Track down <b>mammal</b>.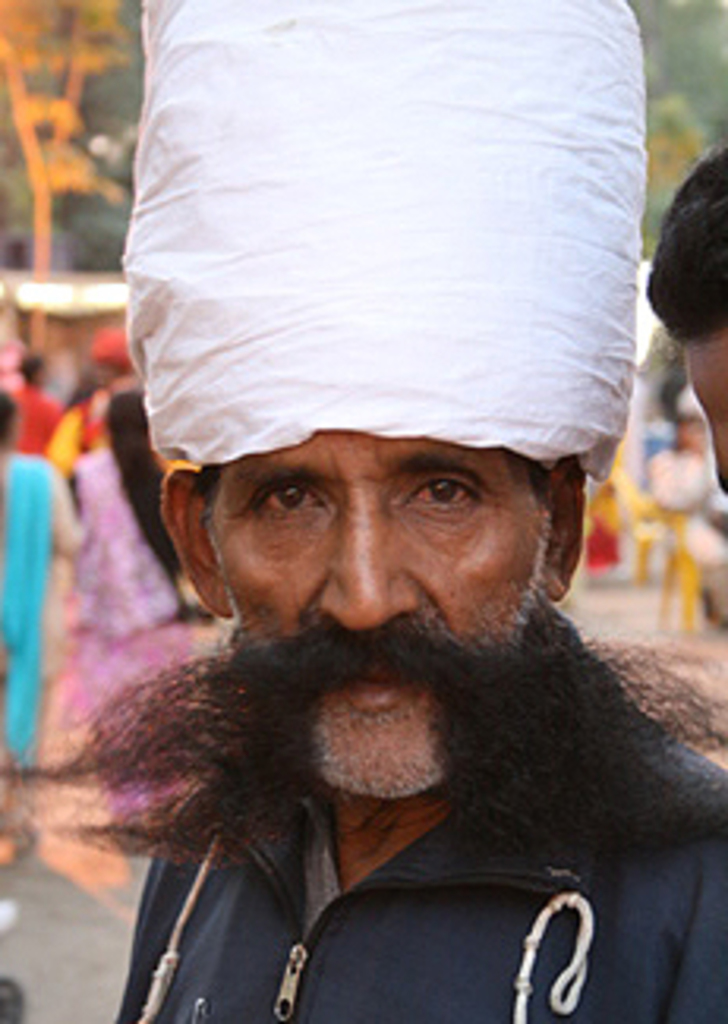
Tracked to 633 139 725 548.
